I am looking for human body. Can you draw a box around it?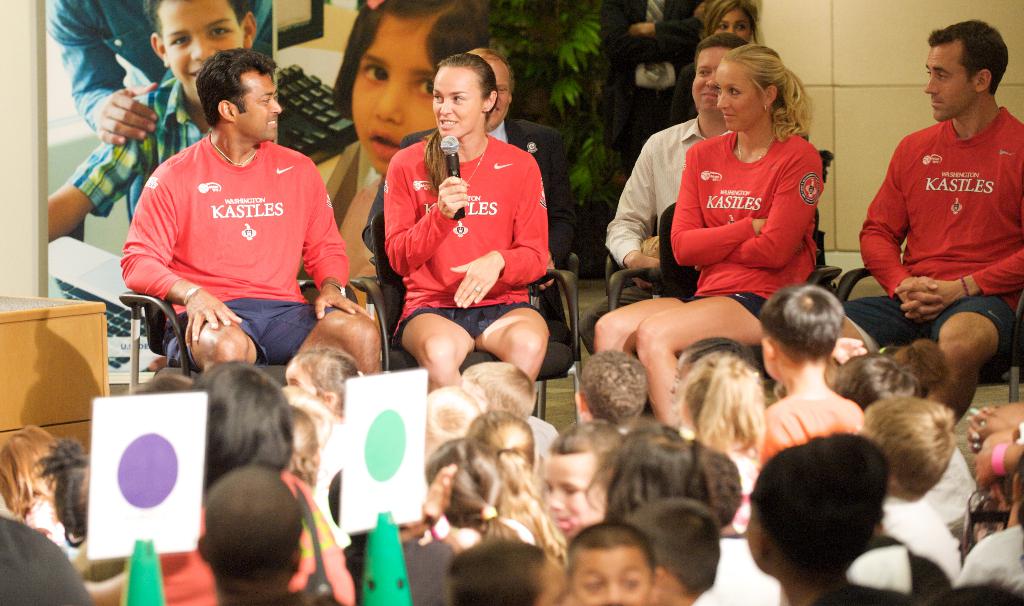
Sure, the bounding box is bbox=(120, 132, 392, 374).
